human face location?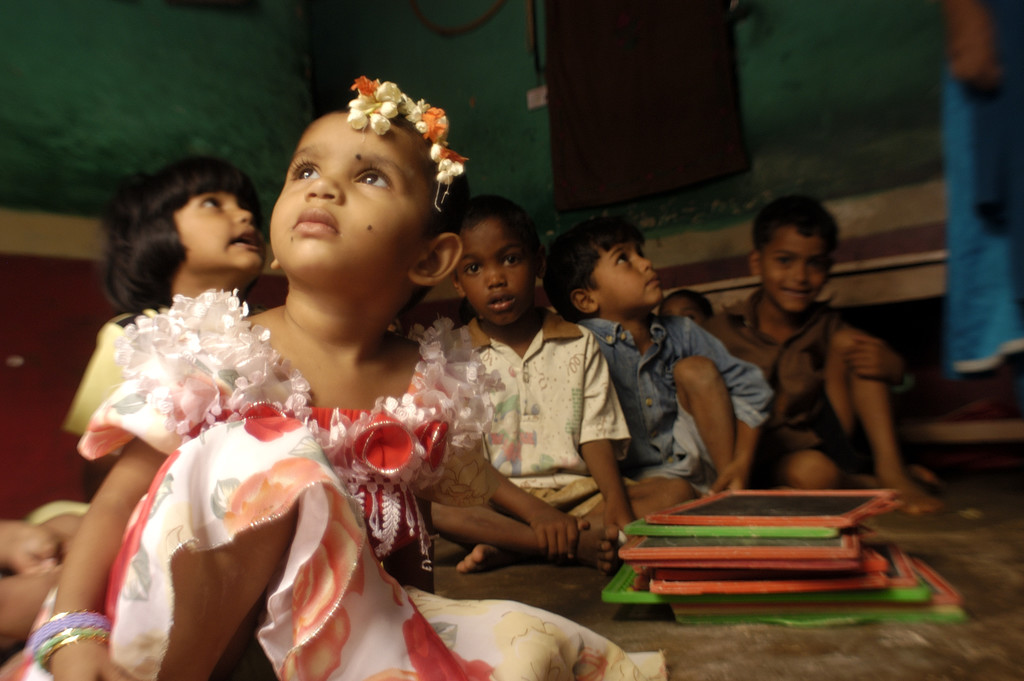
box=[176, 193, 261, 264]
